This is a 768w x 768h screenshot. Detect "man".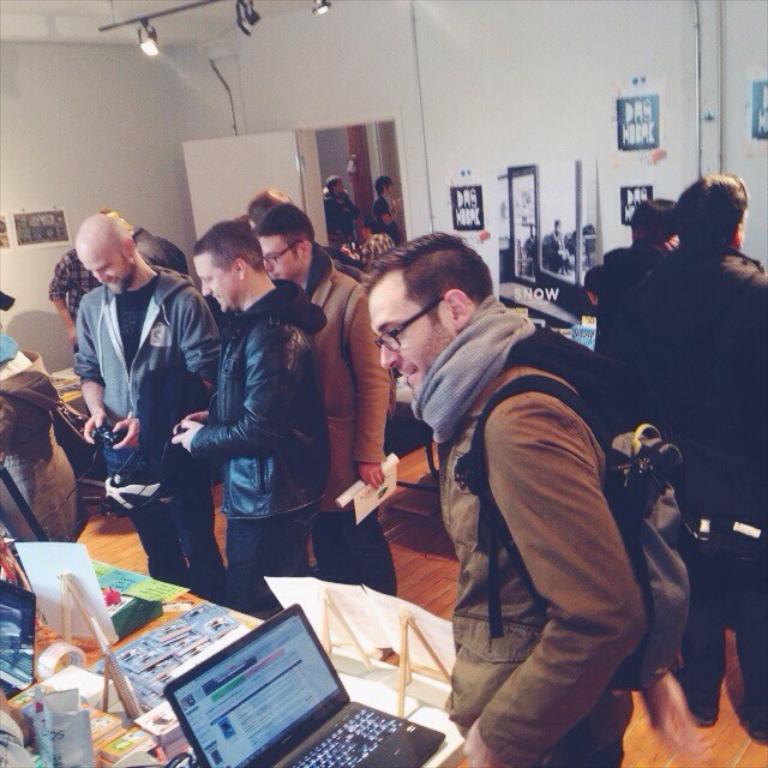
BBox(626, 181, 767, 742).
